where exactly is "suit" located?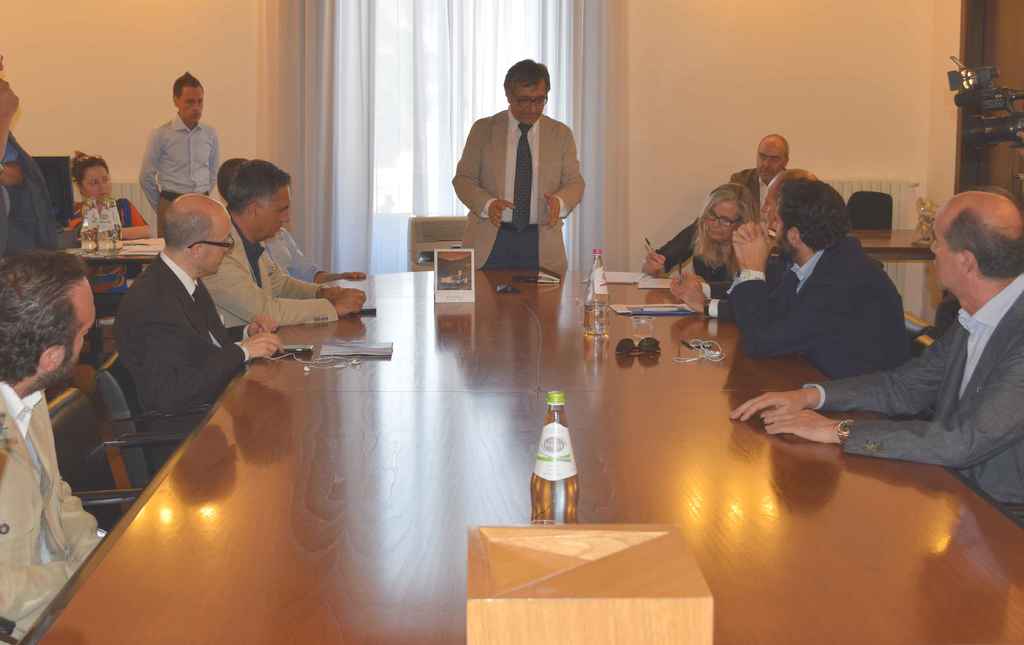
Its bounding box is [left=0, top=393, right=111, bottom=644].
